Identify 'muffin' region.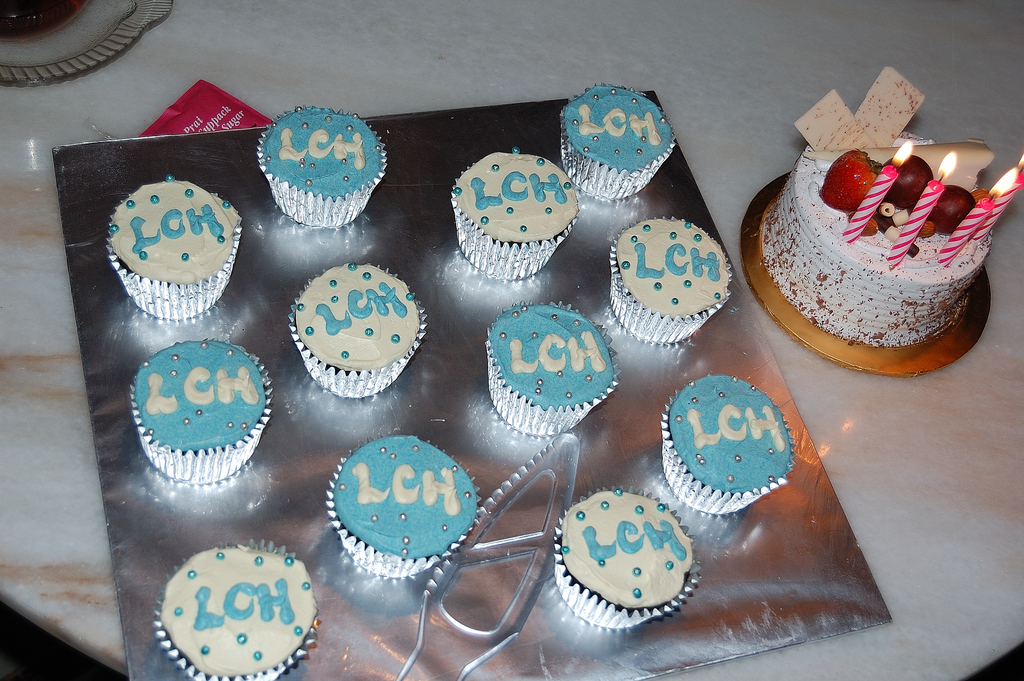
Region: crop(607, 218, 729, 345).
